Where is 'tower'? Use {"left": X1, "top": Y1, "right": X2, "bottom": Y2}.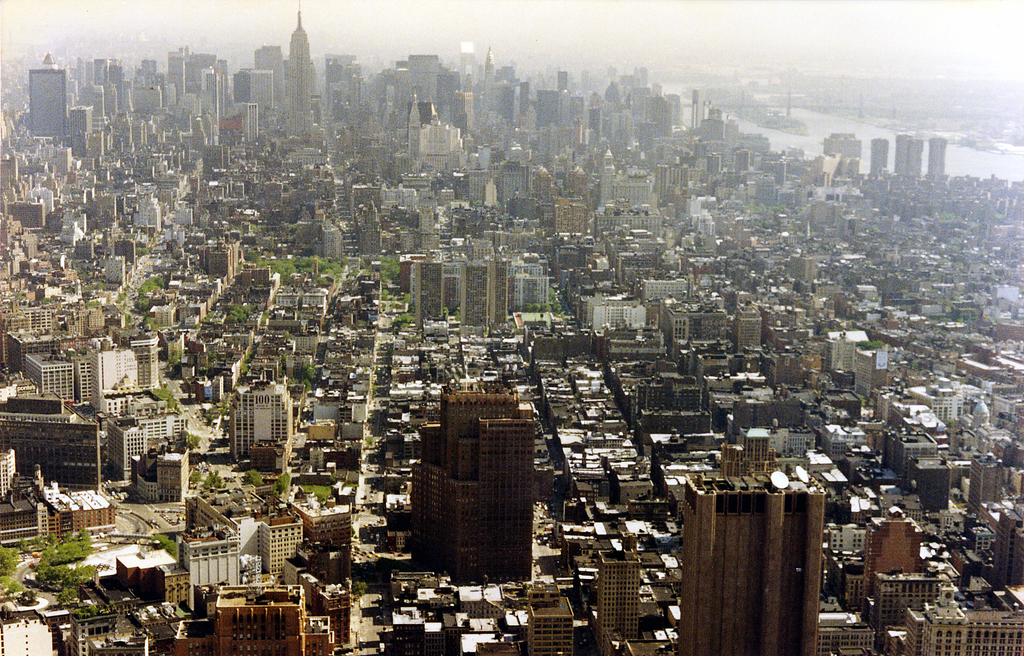
{"left": 471, "top": 50, "right": 500, "bottom": 102}.
